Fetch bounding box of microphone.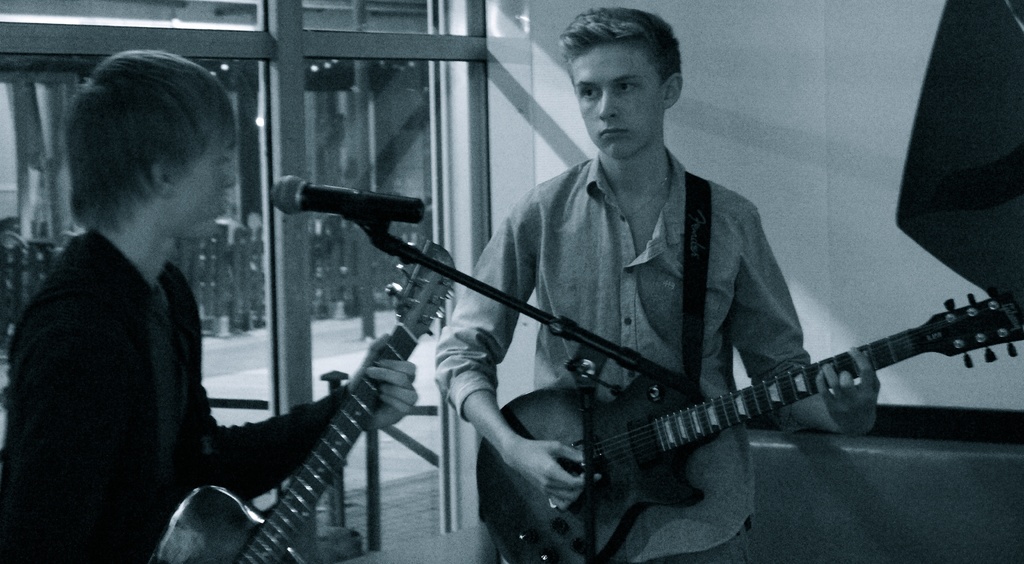
Bbox: left=265, top=175, right=417, bottom=223.
